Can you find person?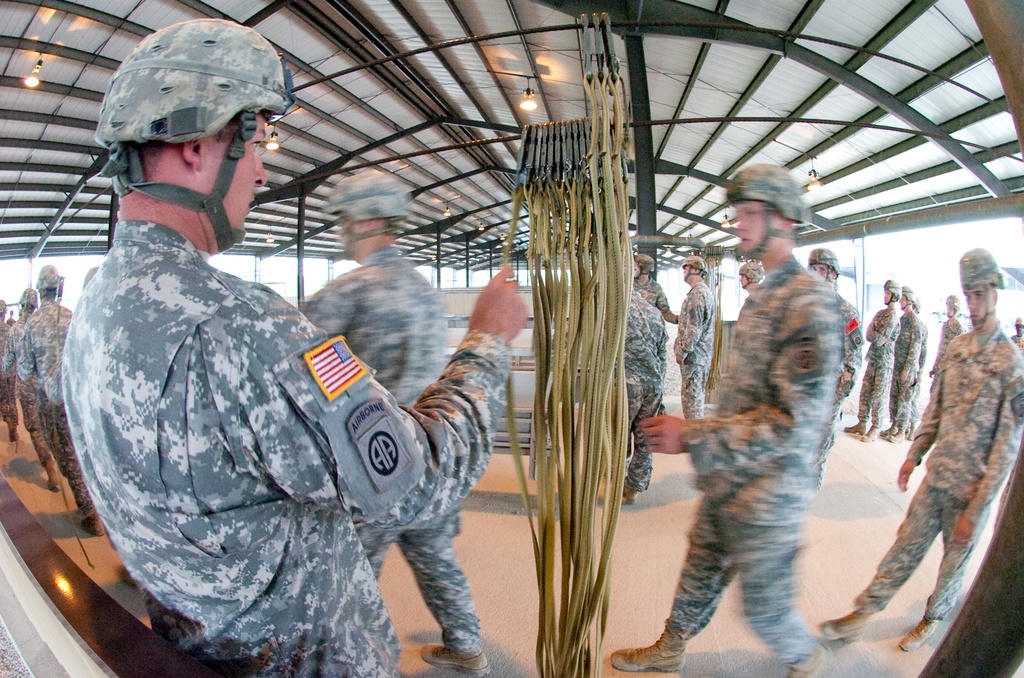
Yes, bounding box: (60, 13, 523, 677).
